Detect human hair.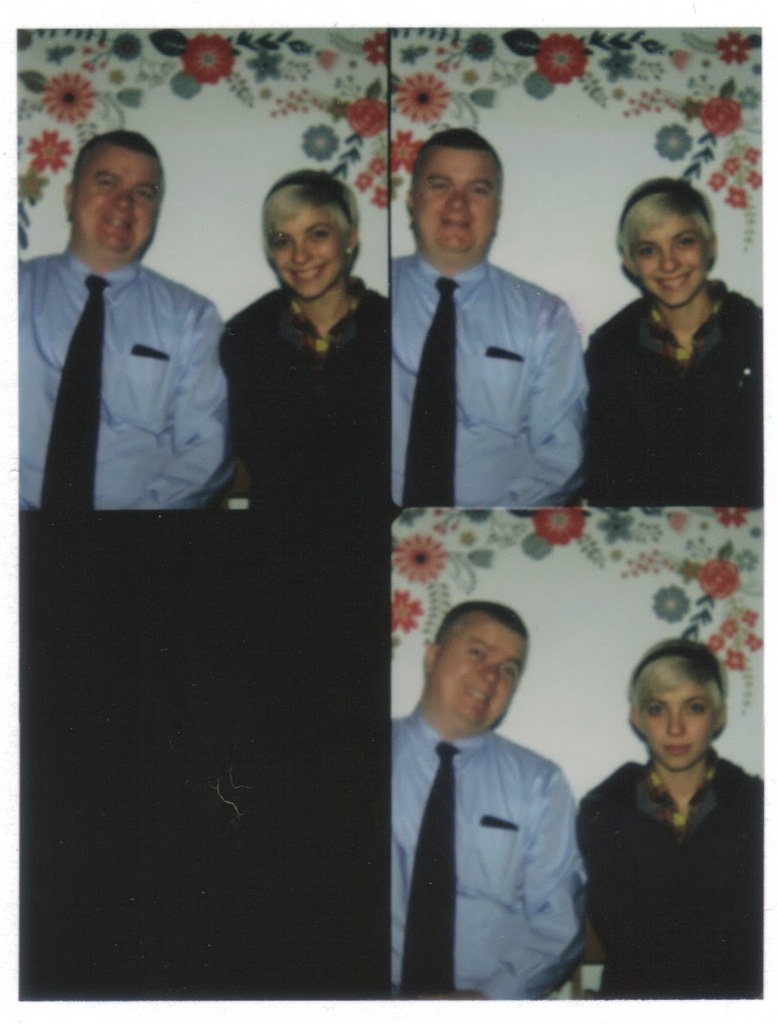
Detected at l=406, t=126, r=505, b=184.
